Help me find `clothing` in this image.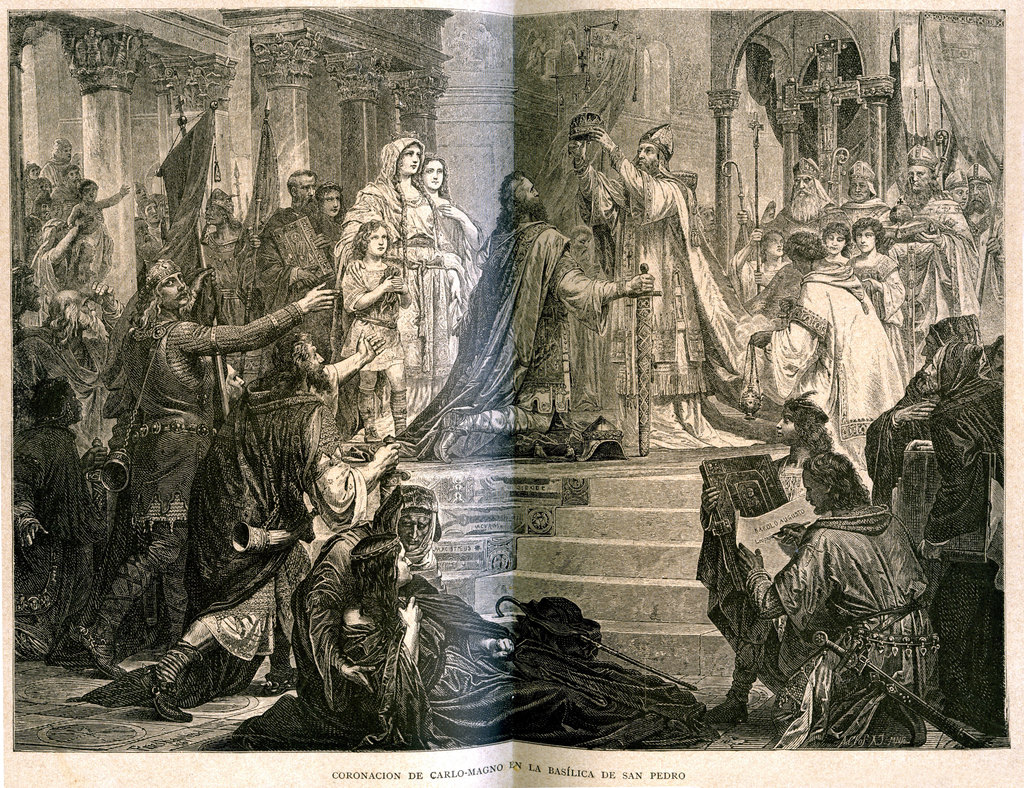
Found it: (x1=335, y1=590, x2=446, y2=754).
